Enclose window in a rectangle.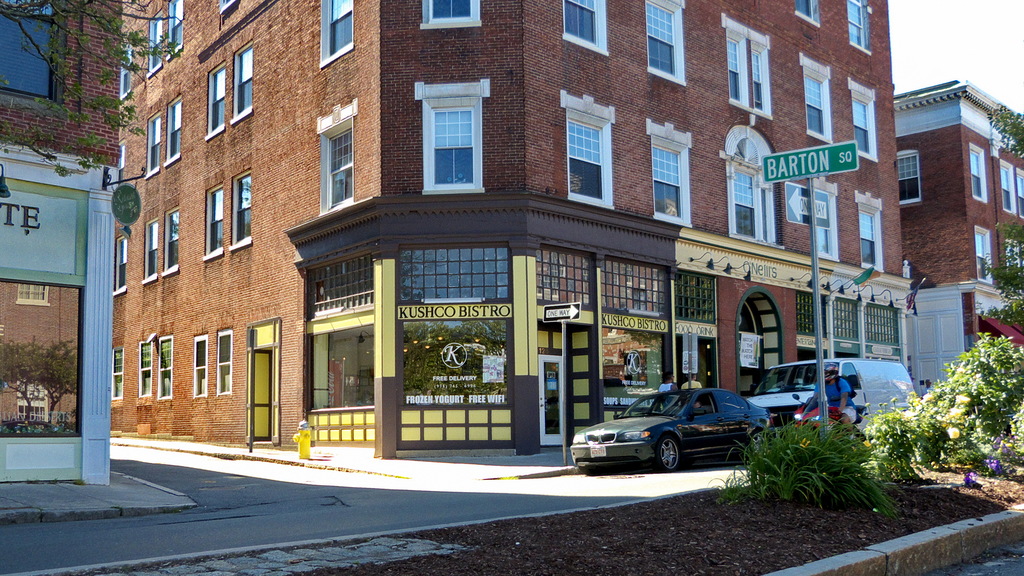
(left=966, top=149, right=984, bottom=200).
